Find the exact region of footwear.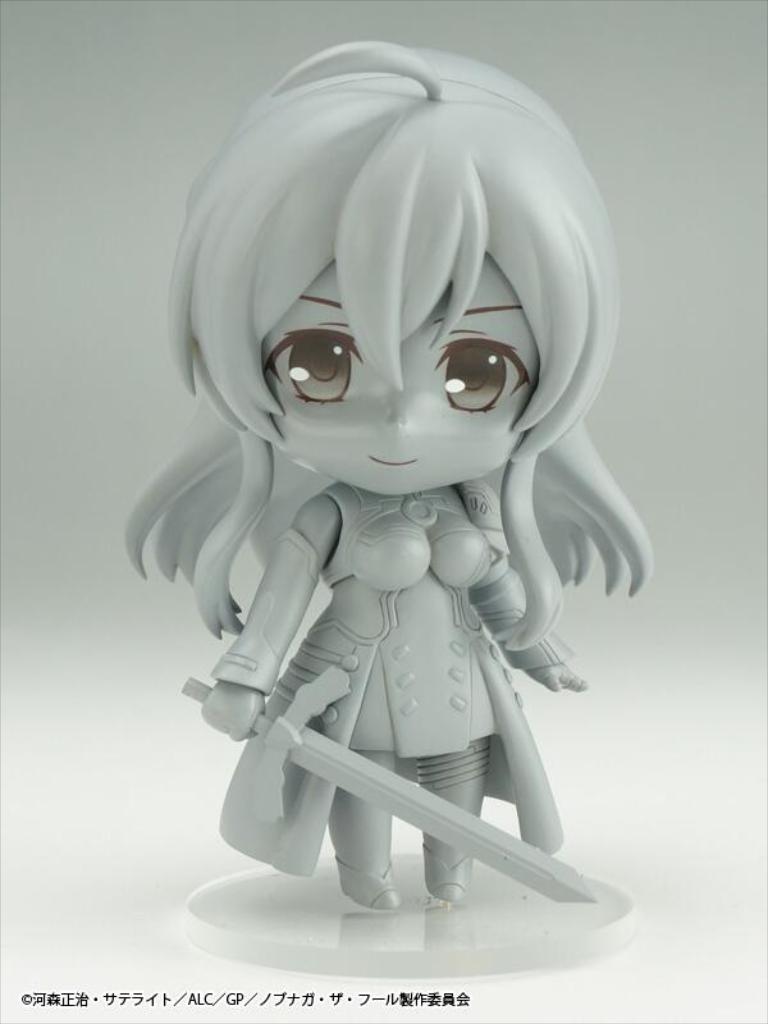
Exact region: 417,840,474,902.
